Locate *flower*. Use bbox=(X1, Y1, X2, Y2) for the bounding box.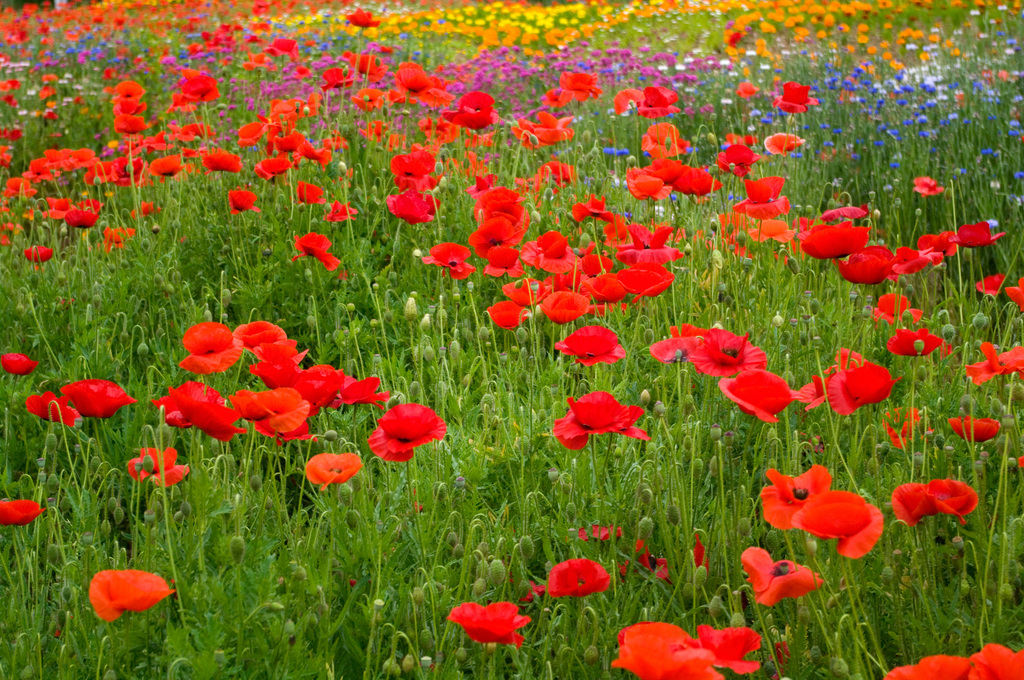
bbox=(883, 406, 948, 447).
